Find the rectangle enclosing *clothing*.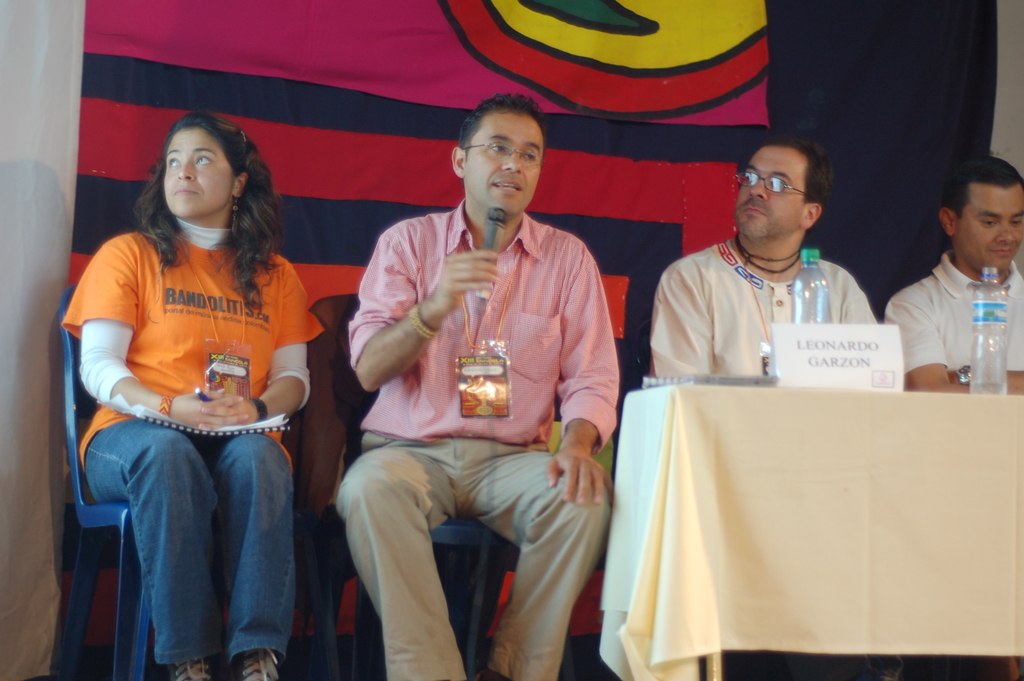
Rect(323, 195, 618, 680).
